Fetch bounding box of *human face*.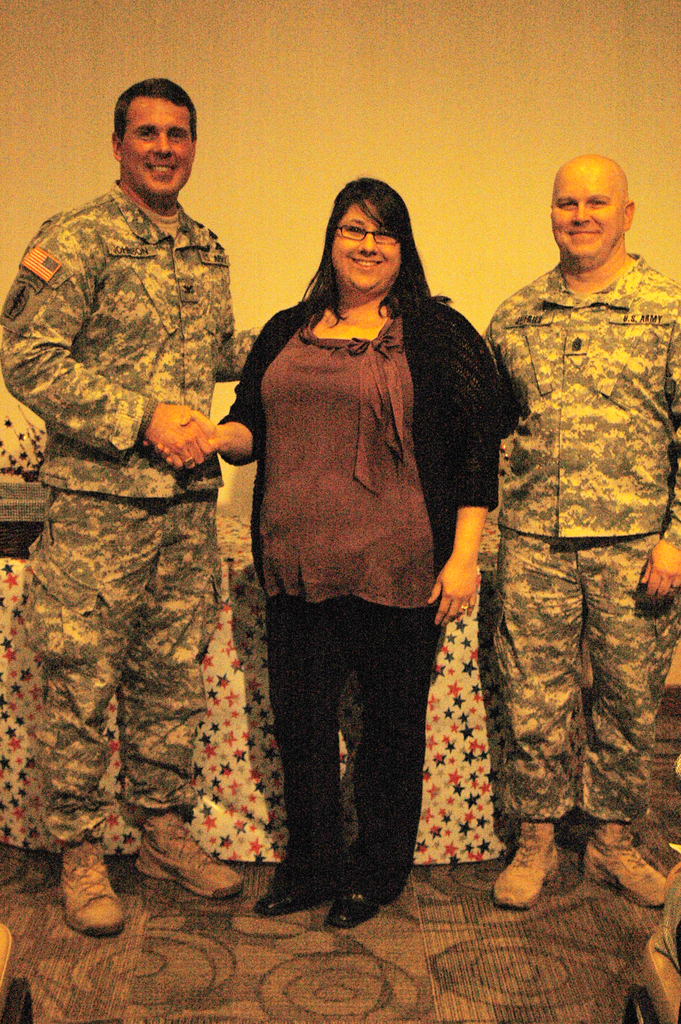
Bbox: detection(546, 173, 630, 259).
